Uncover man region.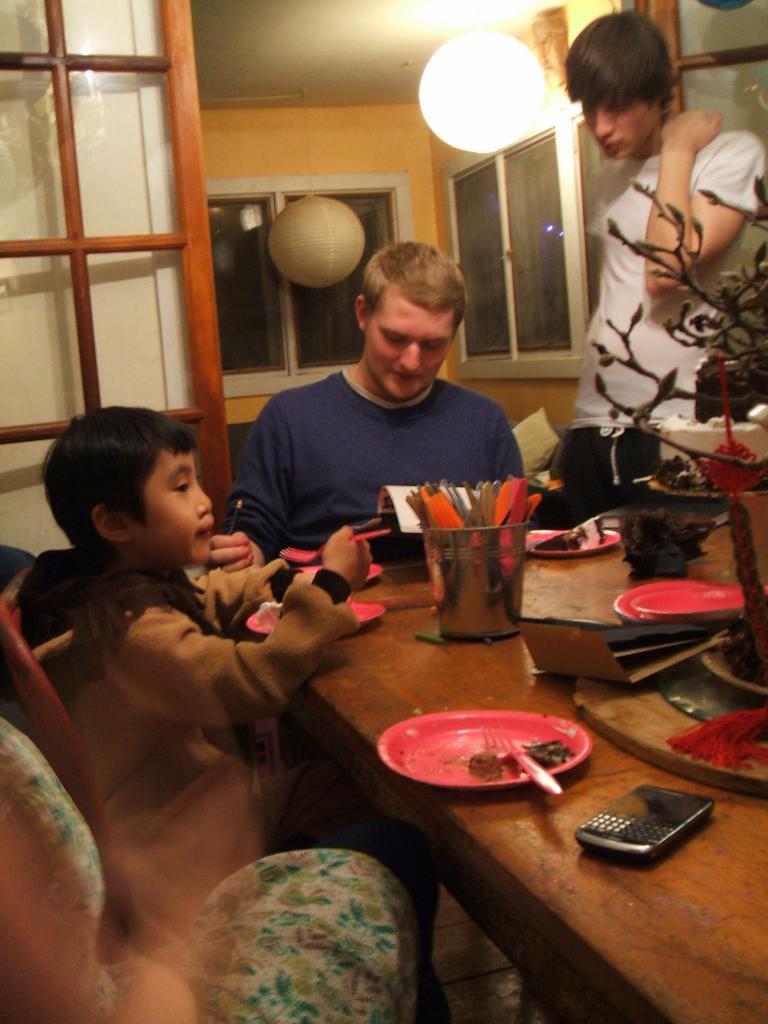
Uncovered: {"x1": 567, "y1": 9, "x2": 767, "y2": 429}.
